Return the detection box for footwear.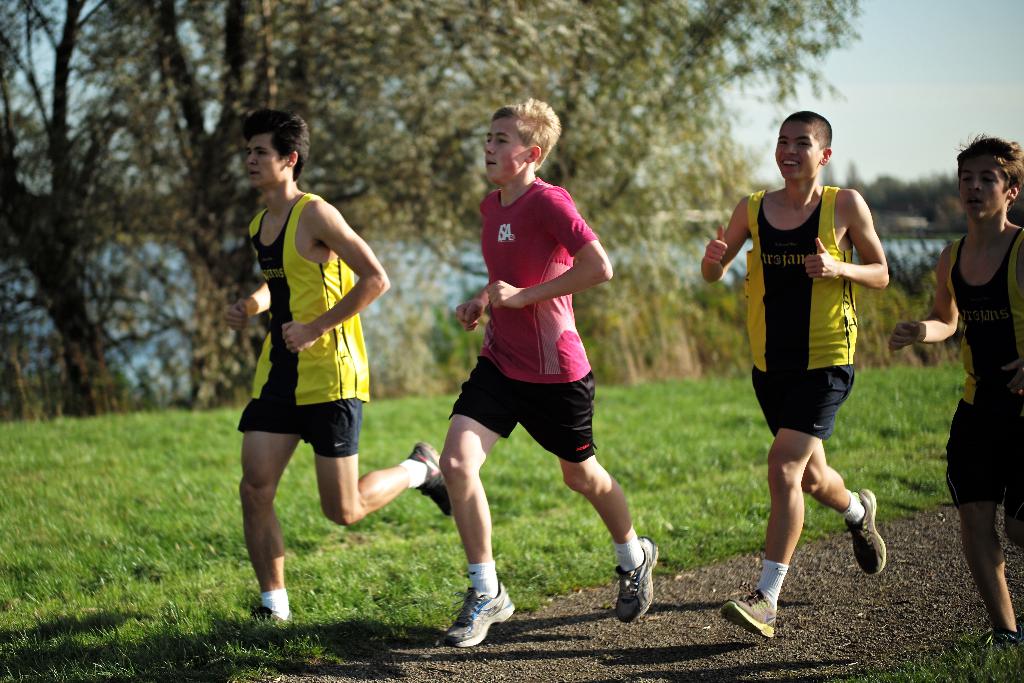
box(241, 604, 301, 630).
